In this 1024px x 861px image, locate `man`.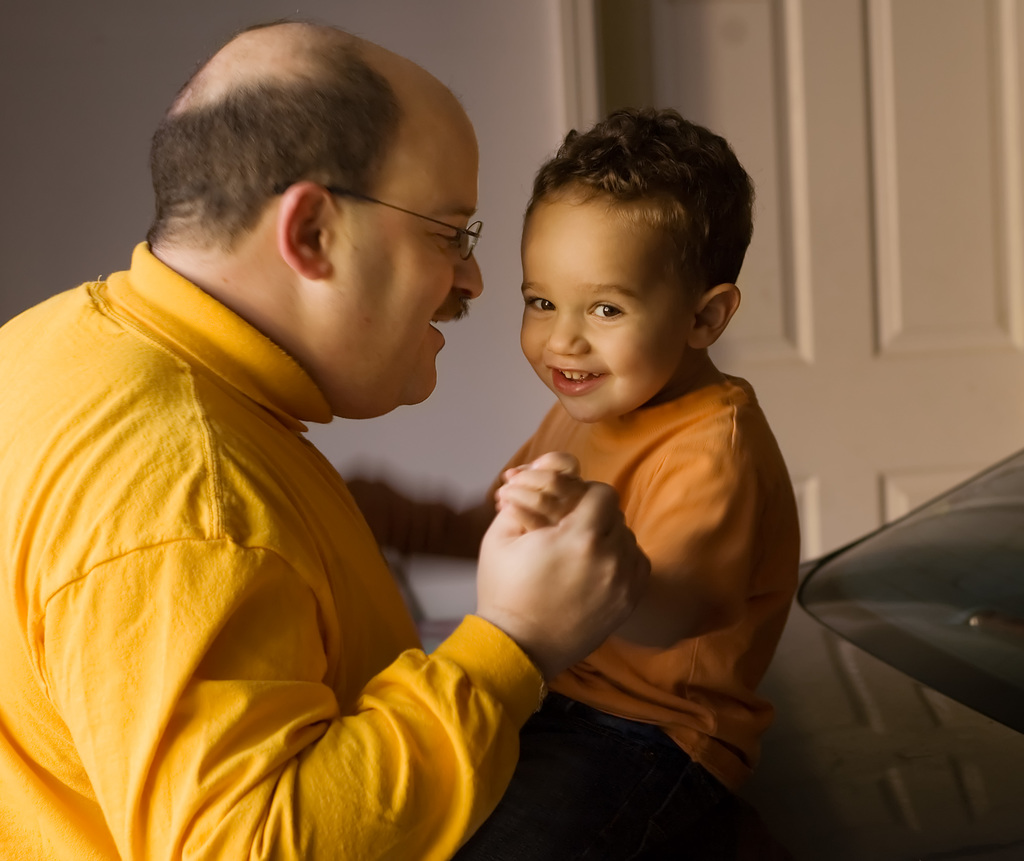
Bounding box: pyautogui.locateOnScreen(1, 8, 591, 860).
